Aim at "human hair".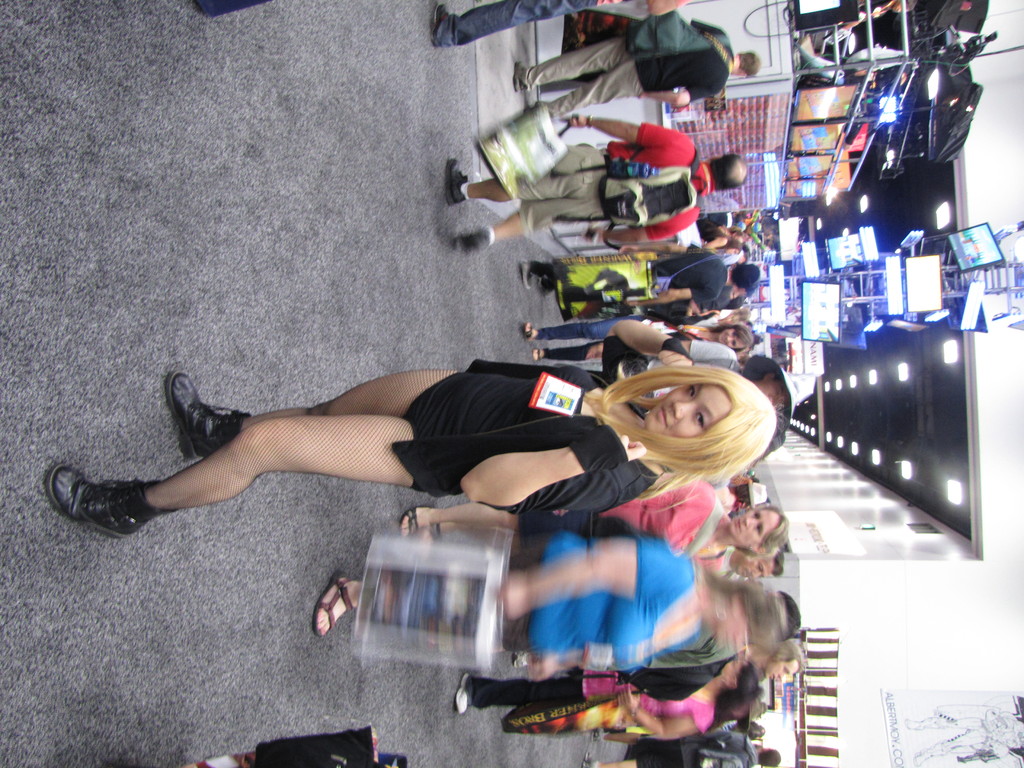
Aimed at (x1=714, y1=660, x2=763, y2=710).
